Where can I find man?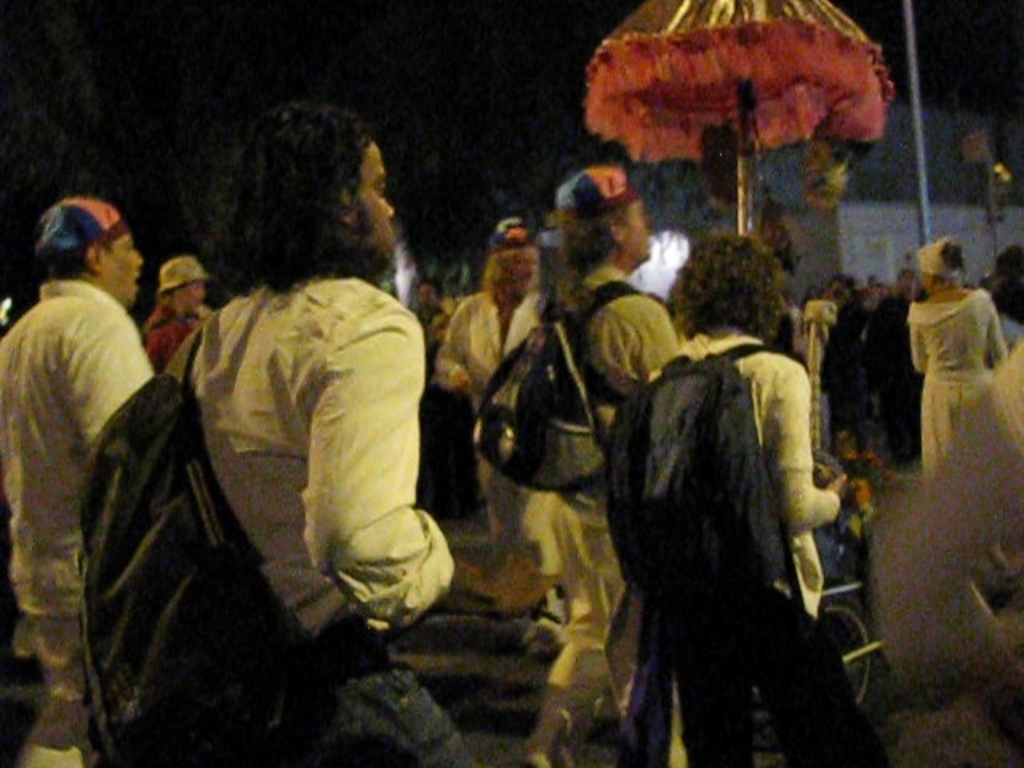
You can find it at (163, 101, 586, 766).
